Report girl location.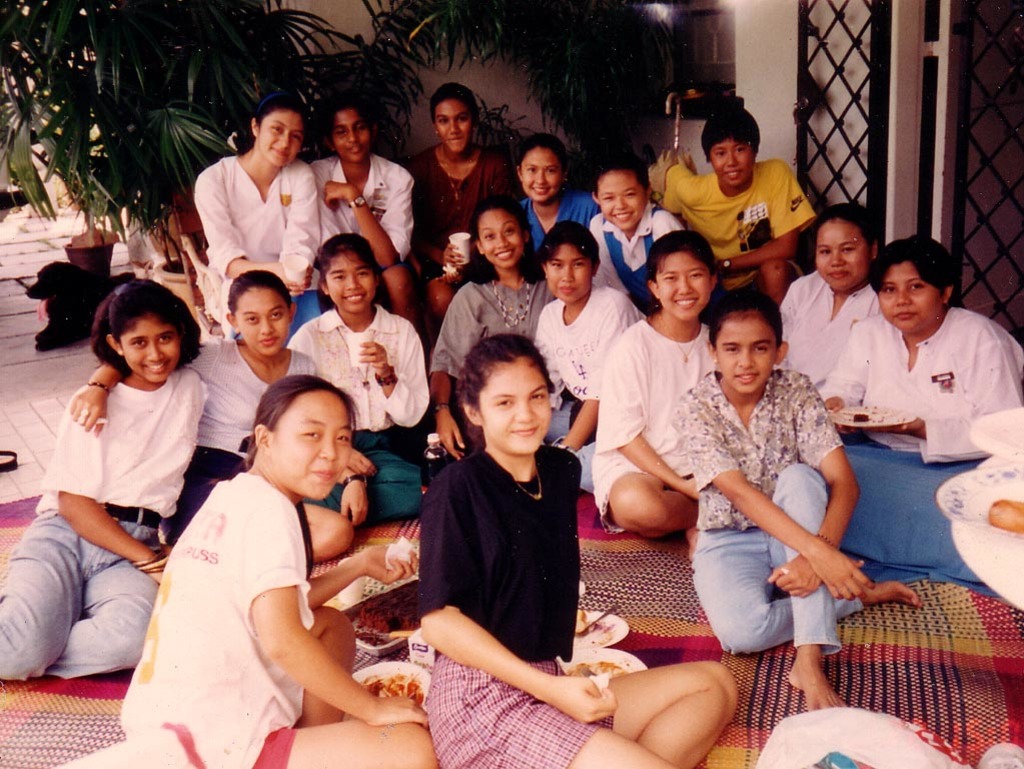
Report: box=[114, 374, 435, 767].
